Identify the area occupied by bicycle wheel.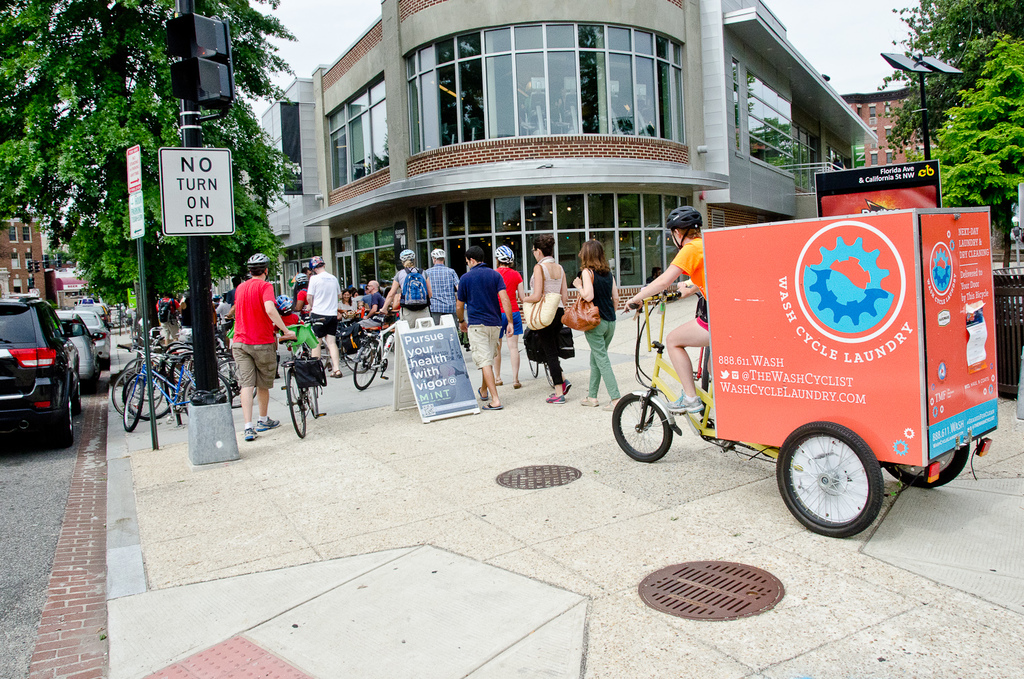
Area: x1=542, y1=366, x2=555, y2=392.
